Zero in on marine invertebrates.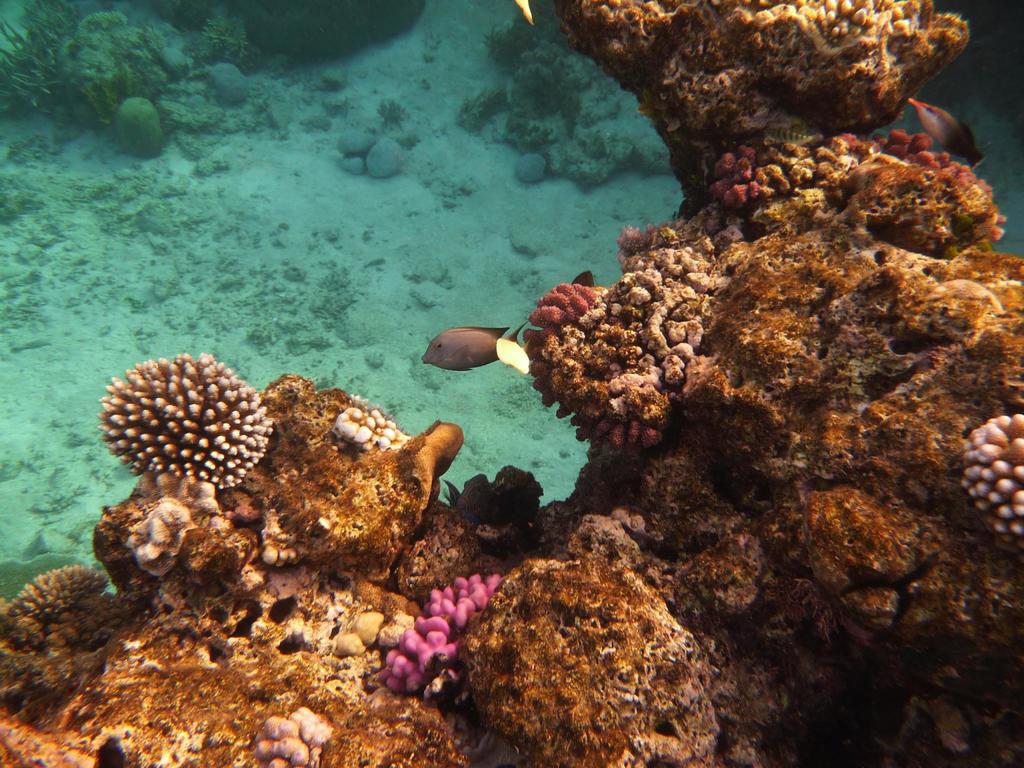
Zeroed in: left=0, top=8, right=53, bottom=119.
